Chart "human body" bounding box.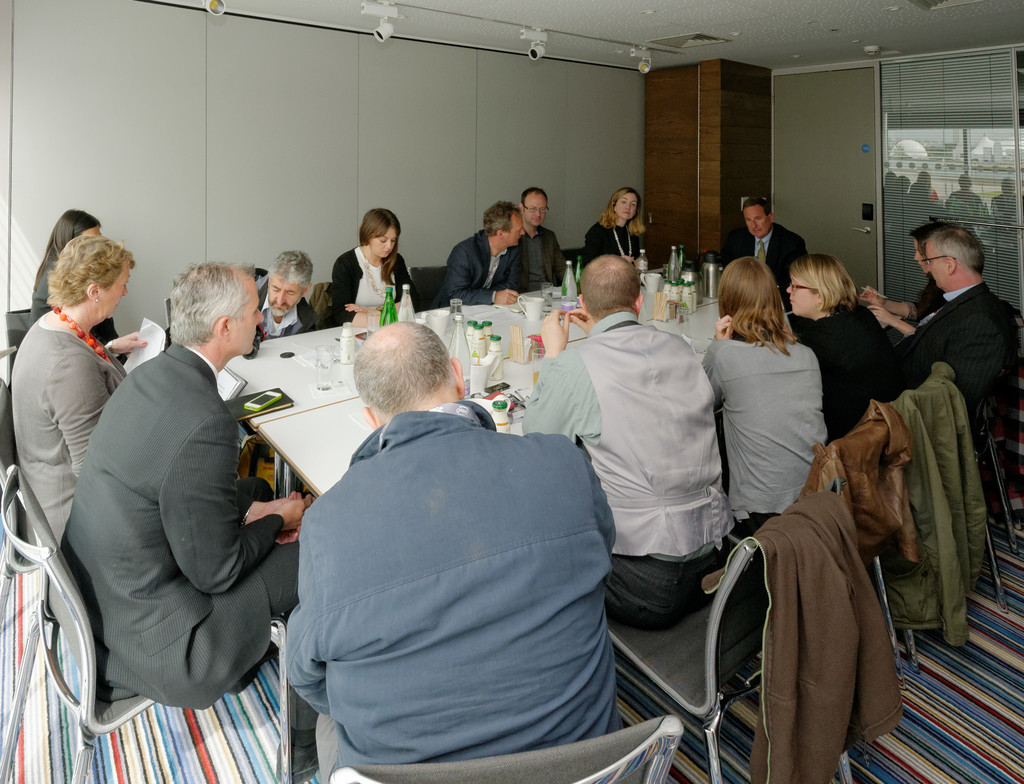
Charted: {"x1": 435, "y1": 232, "x2": 524, "y2": 303}.
